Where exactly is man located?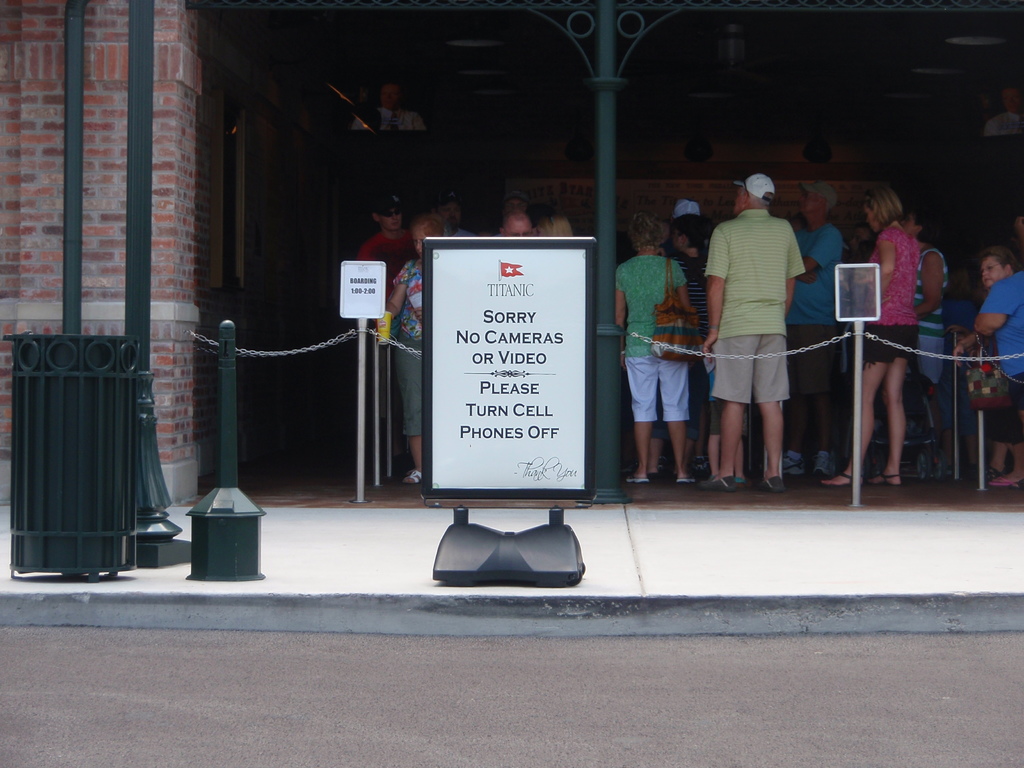
Its bounding box is [x1=714, y1=170, x2=822, y2=471].
